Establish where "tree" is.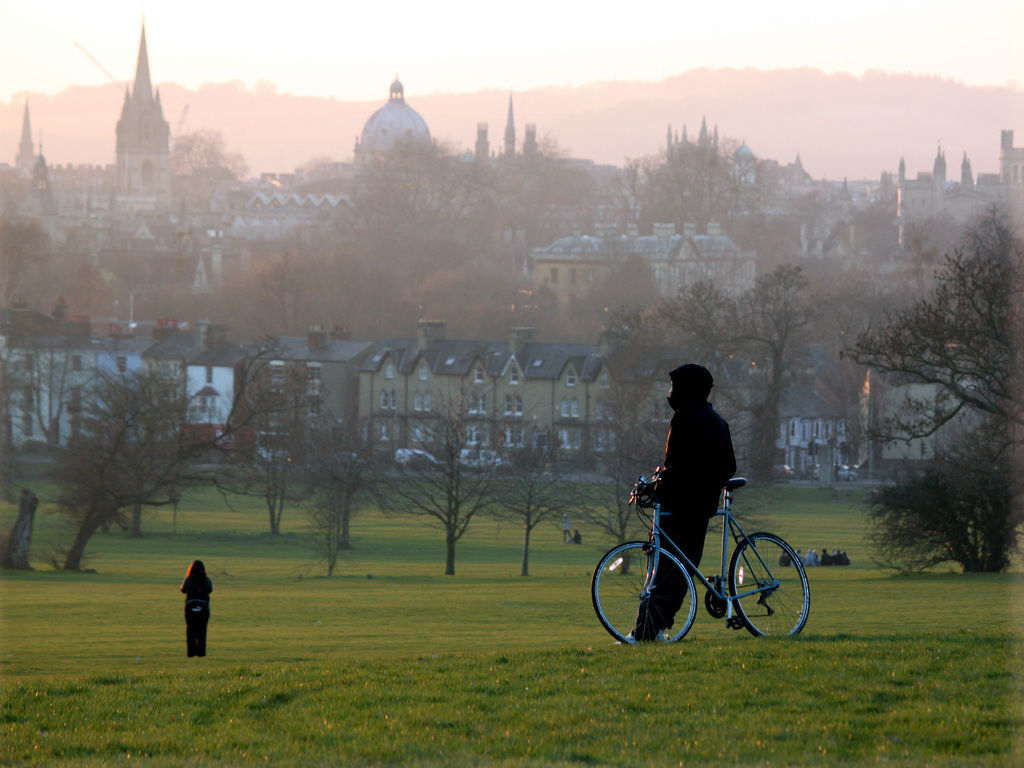
Established at select_region(304, 422, 378, 571).
